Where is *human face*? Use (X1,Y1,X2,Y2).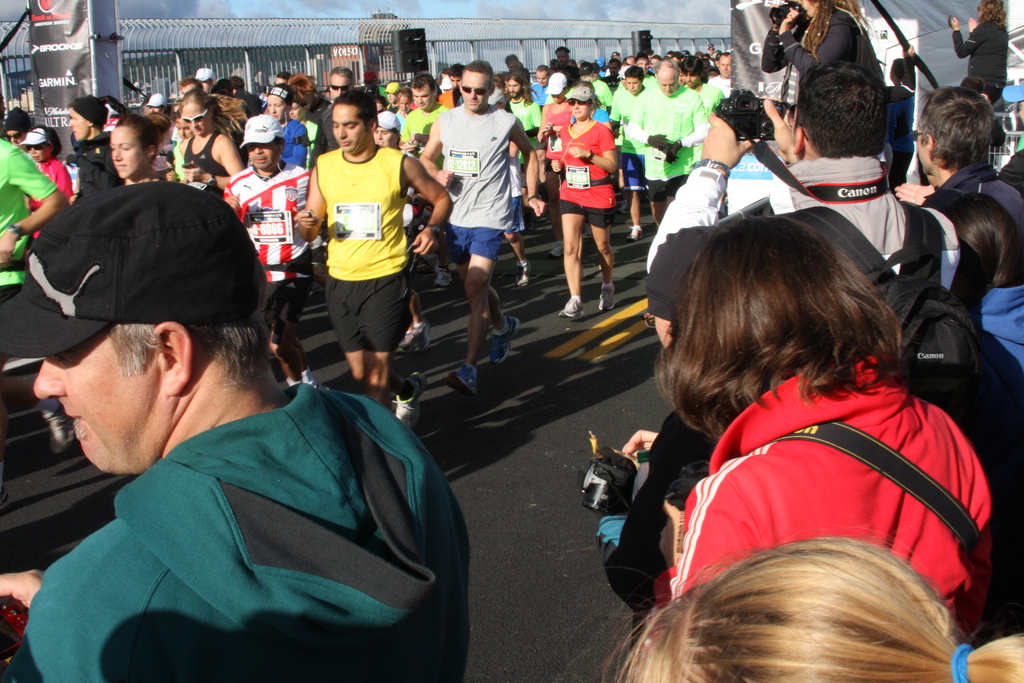
(506,79,519,97).
